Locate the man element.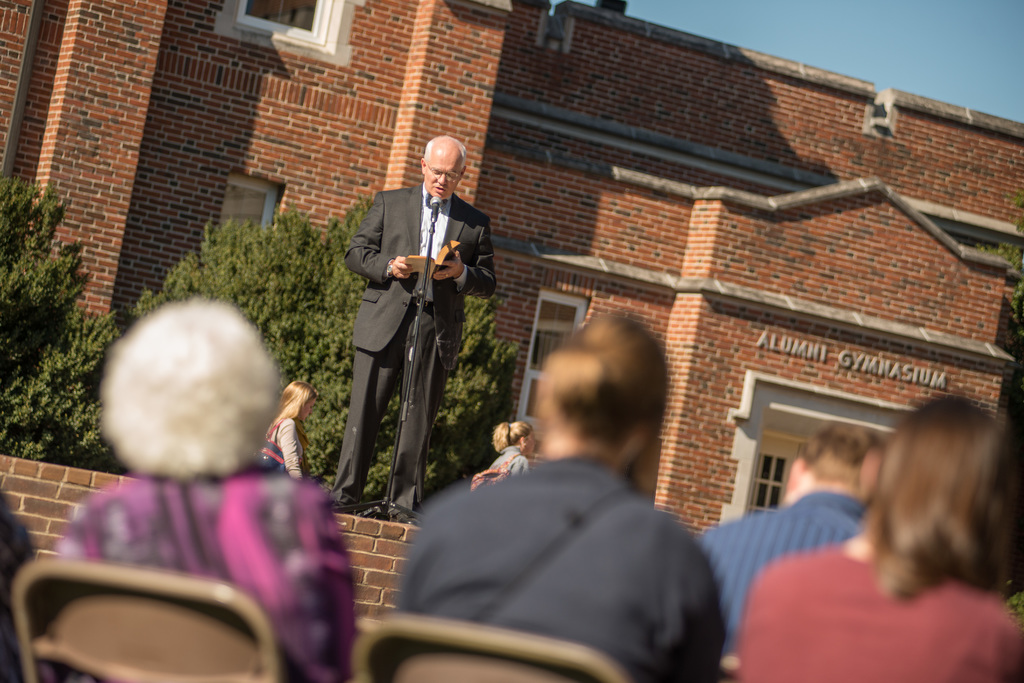
Element bbox: [705,409,888,675].
